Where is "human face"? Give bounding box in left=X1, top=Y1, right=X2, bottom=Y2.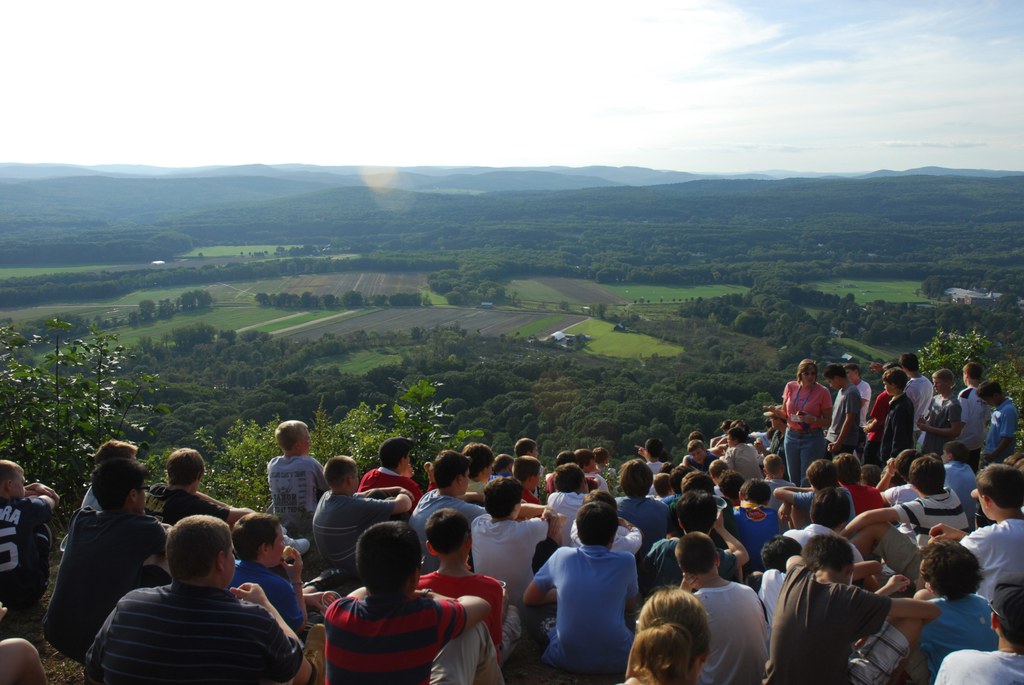
left=587, top=456, right=597, bottom=471.
